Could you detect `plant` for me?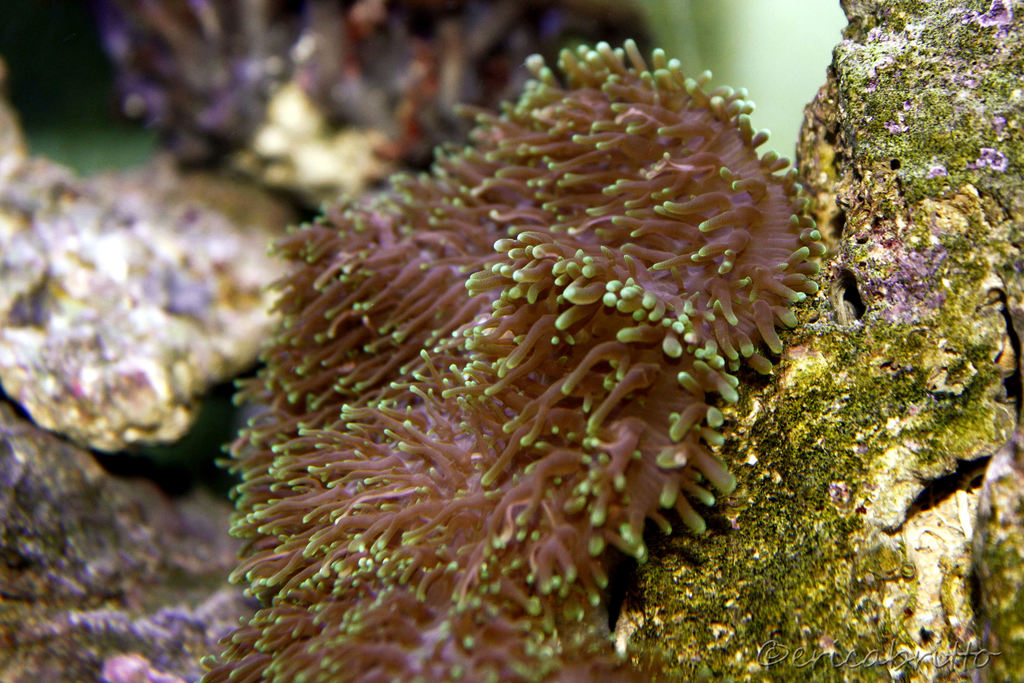
Detection result: 190 24 834 682.
